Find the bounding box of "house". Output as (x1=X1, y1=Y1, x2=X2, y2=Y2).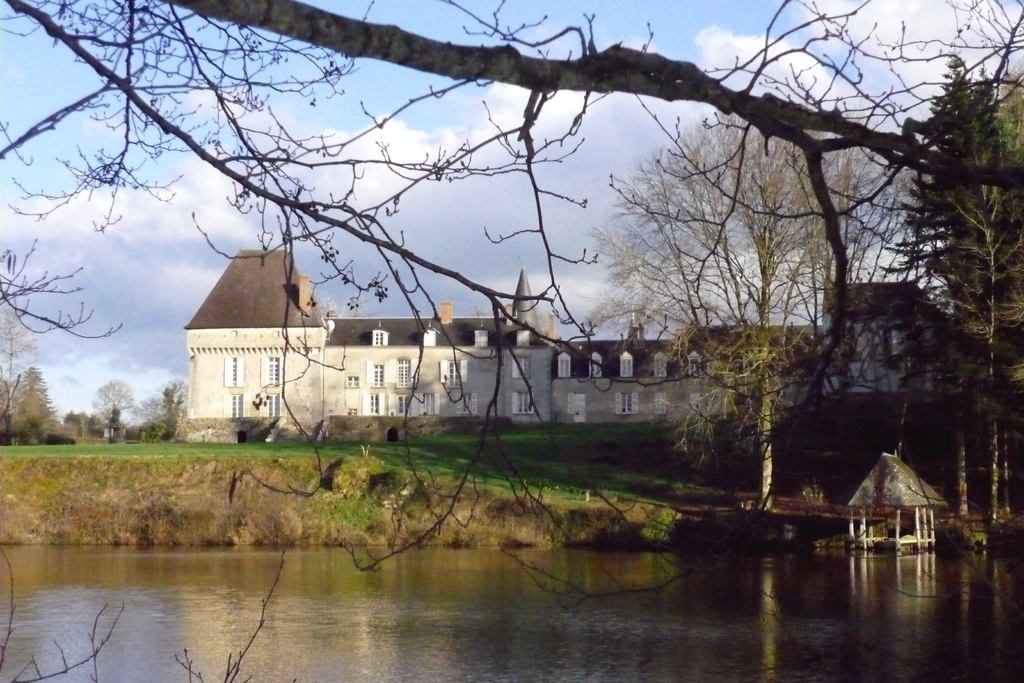
(x1=154, y1=243, x2=751, y2=449).
